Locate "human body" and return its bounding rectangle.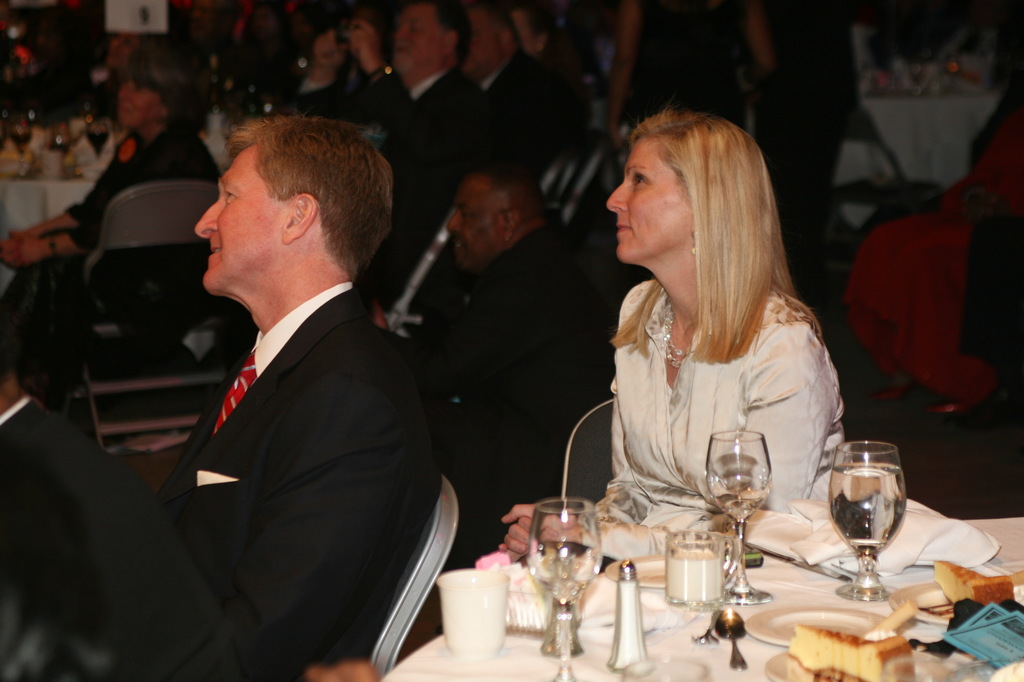
(136, 100, 439, 676).
